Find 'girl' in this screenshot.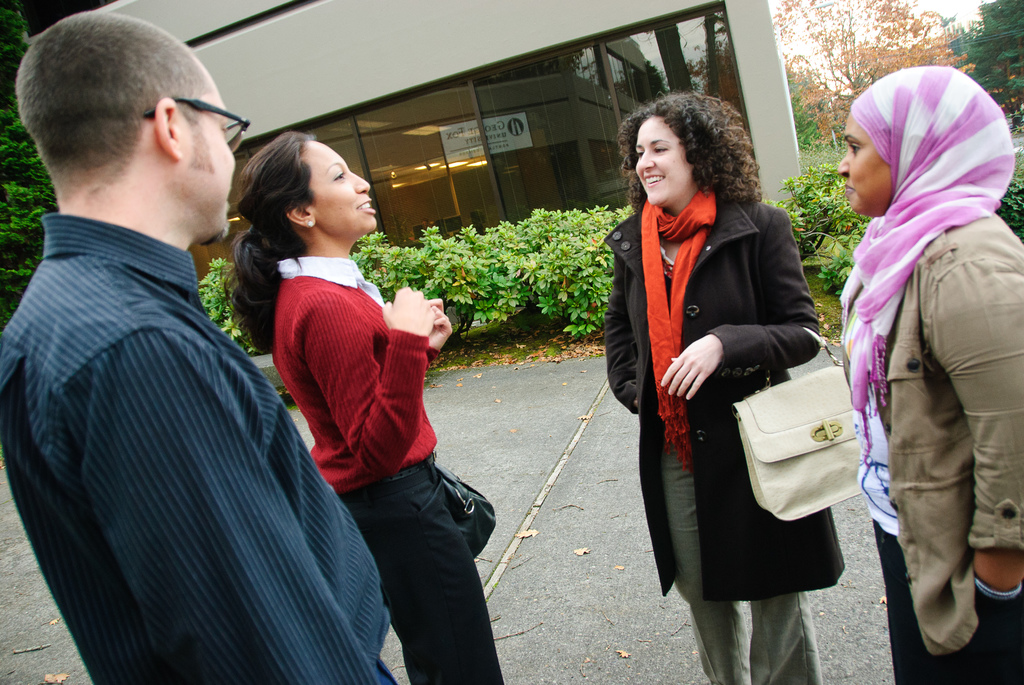
The bounding box for 'girl' is l=225, t=127, r=506, b=684.
